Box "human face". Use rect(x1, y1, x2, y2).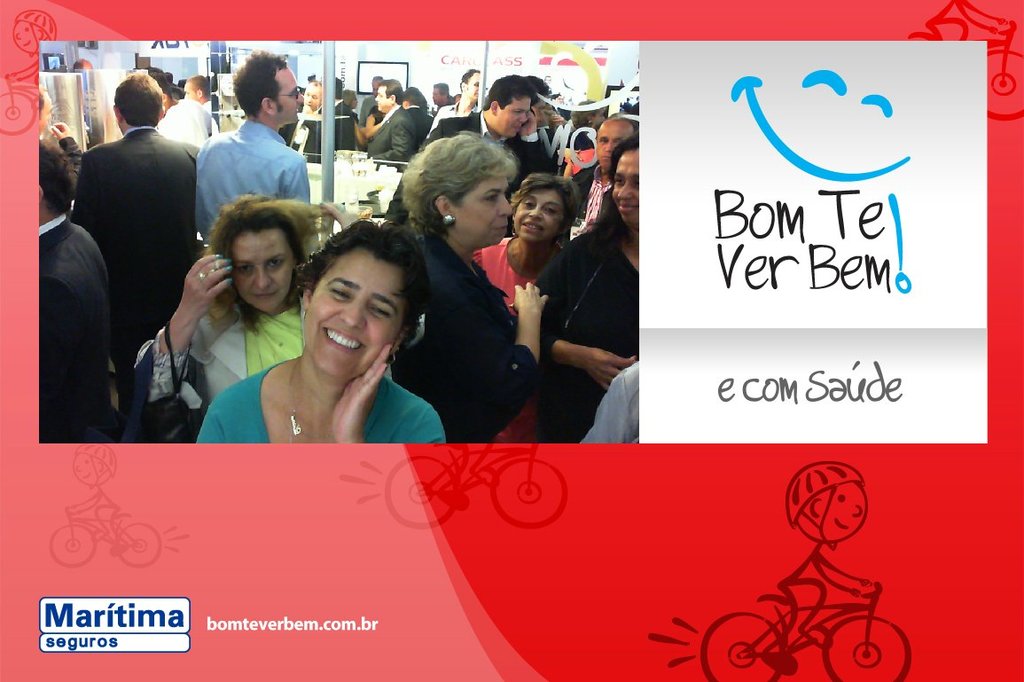
rect(516, 188, 567, 244).
